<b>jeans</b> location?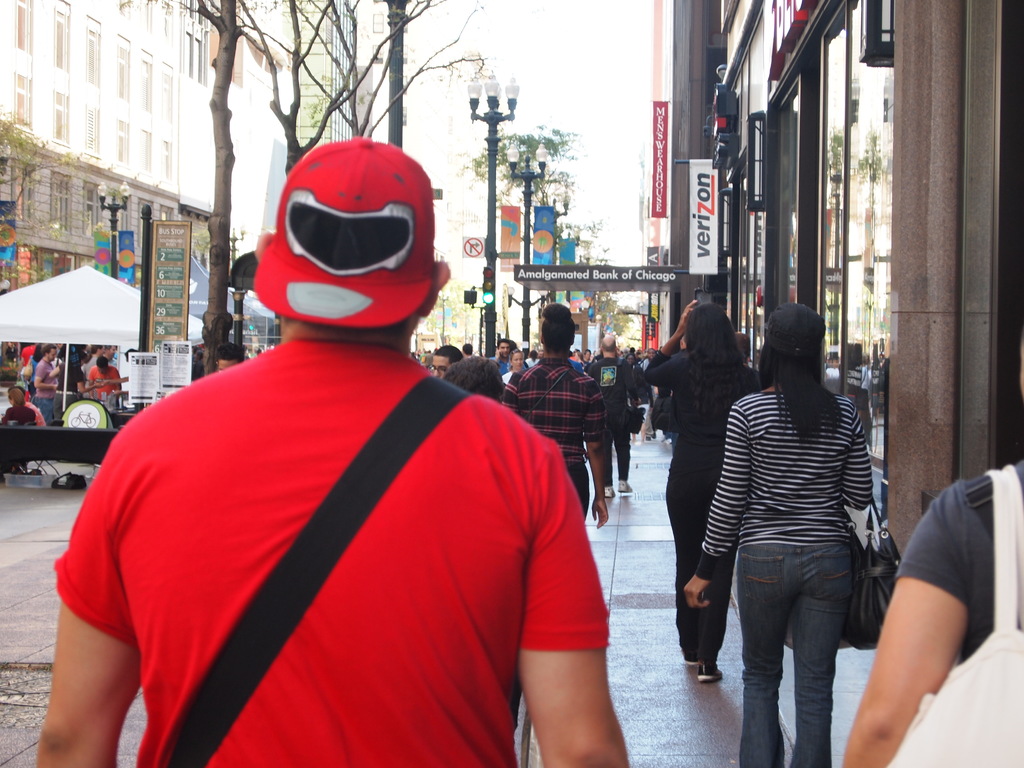
Rect(36, 396, 55, 426)
